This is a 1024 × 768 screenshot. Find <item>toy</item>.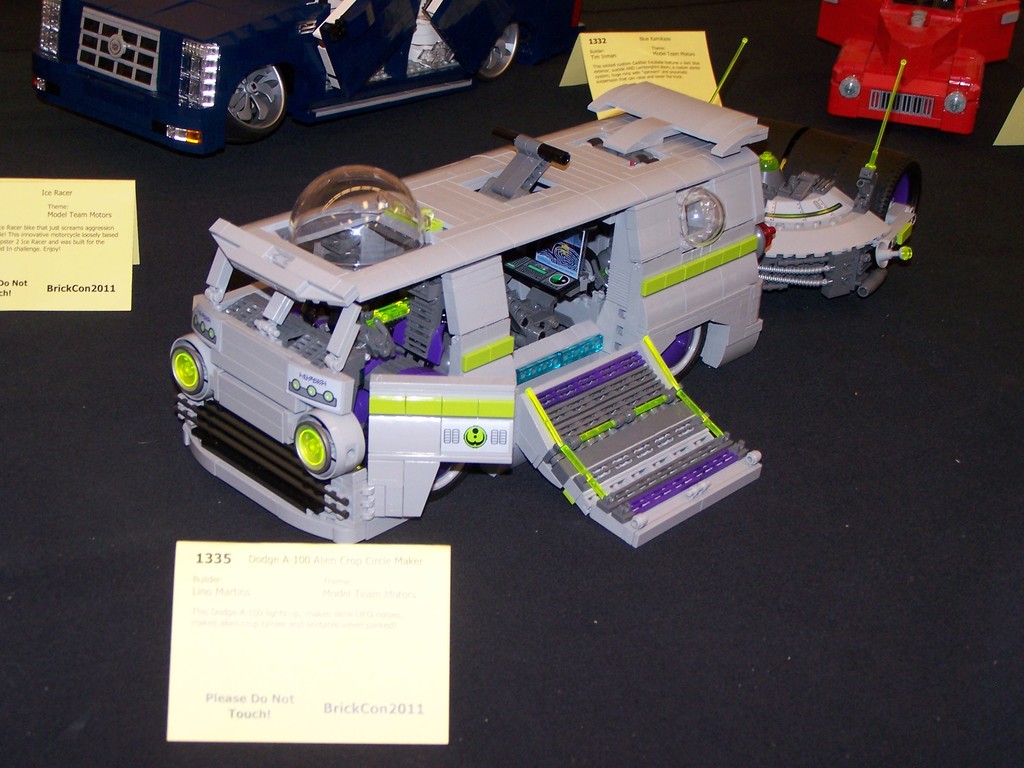
Bounding box: pyautogui.locateOnScreen(30, 0, 544, 154).
